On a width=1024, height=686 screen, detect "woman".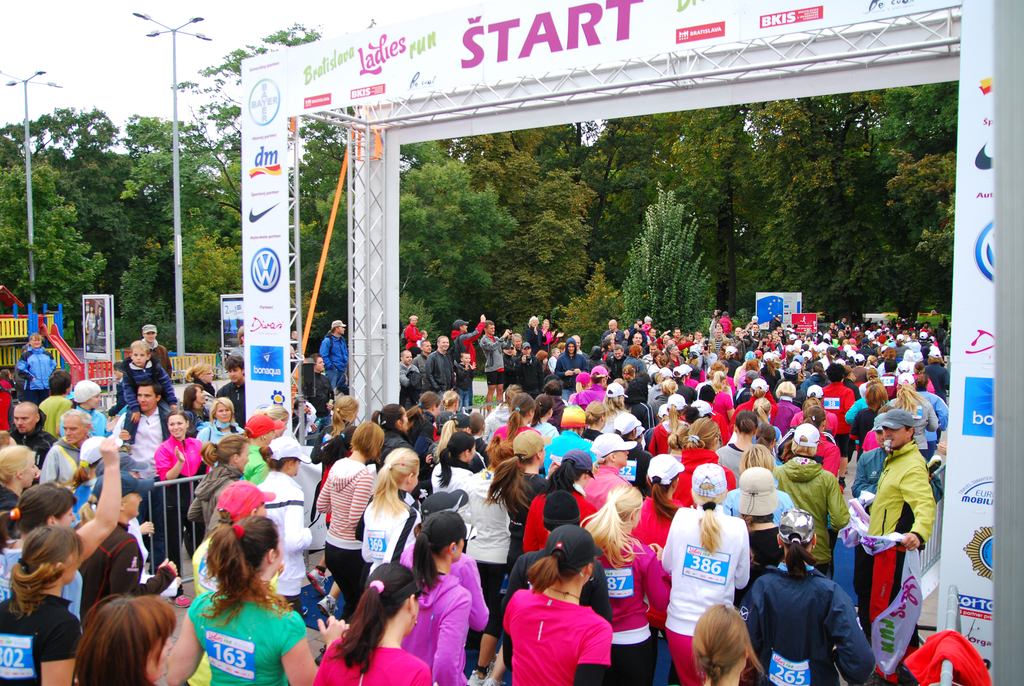
BBox(668, 343, 686, 363).
